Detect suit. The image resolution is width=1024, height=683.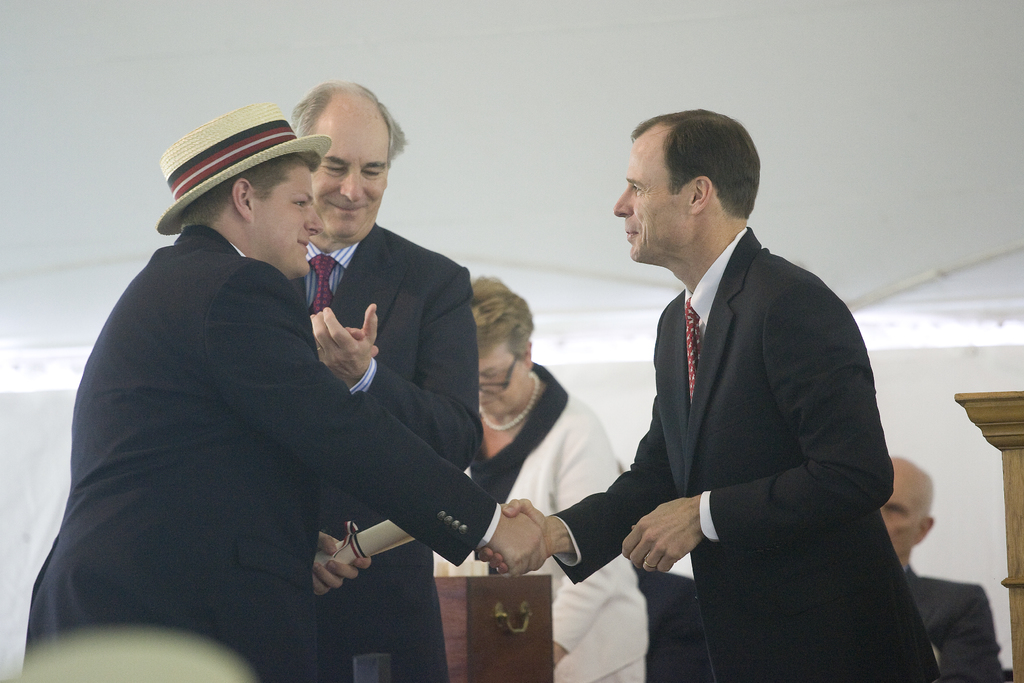
(left=286, top=225, right=484, bottom=682).
